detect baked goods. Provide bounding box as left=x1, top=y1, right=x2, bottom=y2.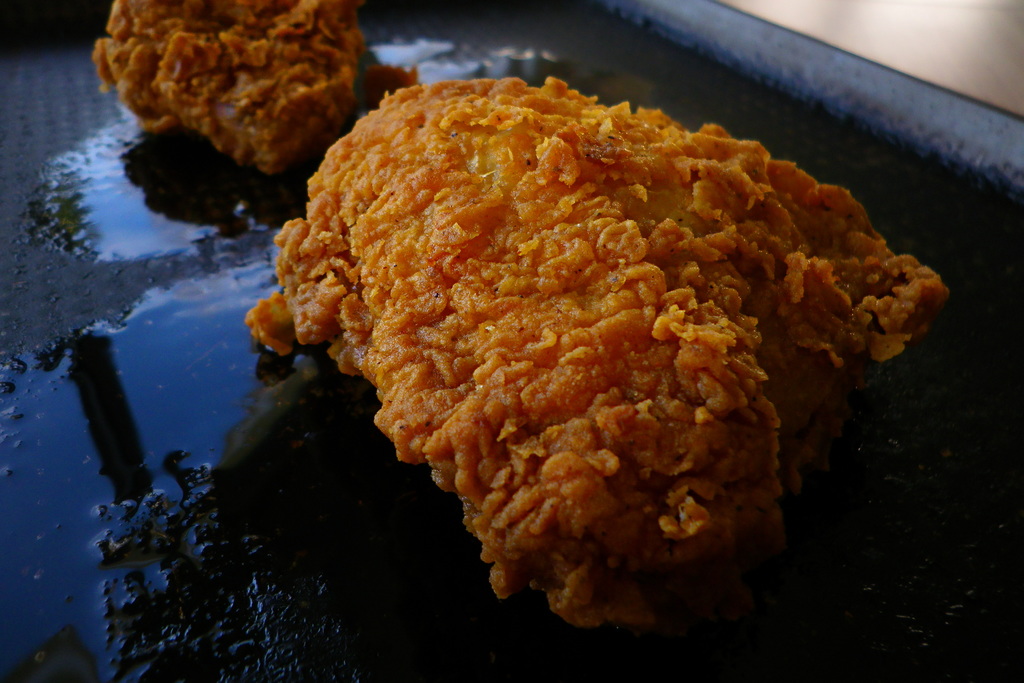
left=257, top=92, right=884, bottom=620.
